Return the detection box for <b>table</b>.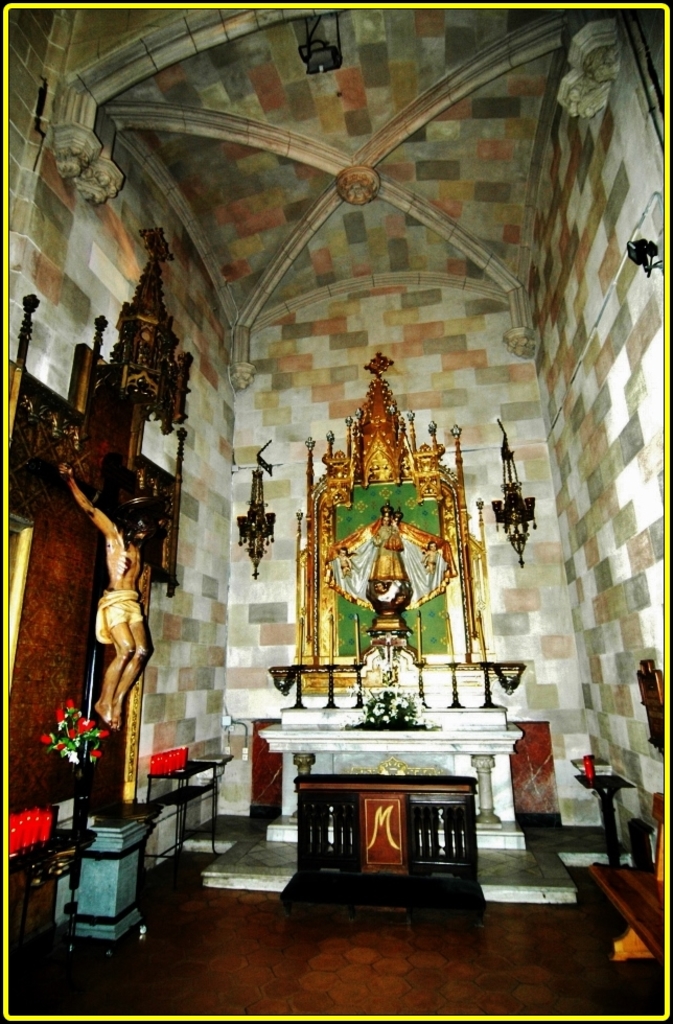
BBox(7, 801, 96, 971).
